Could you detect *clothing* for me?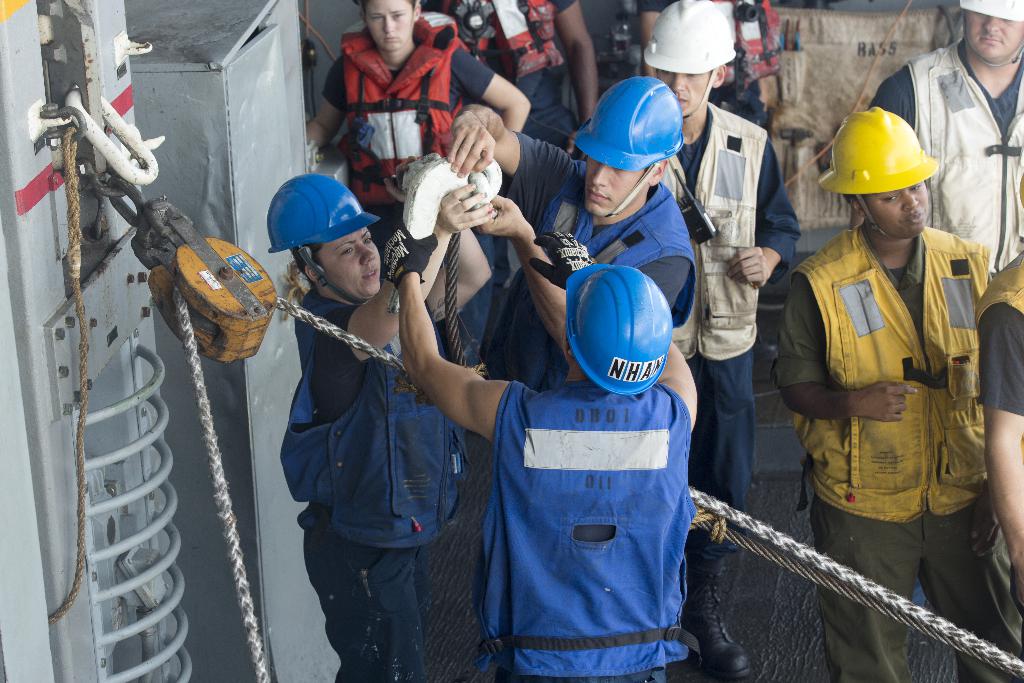
Detection result: [x1=766, y1=217, x2=1023, y2=682].
